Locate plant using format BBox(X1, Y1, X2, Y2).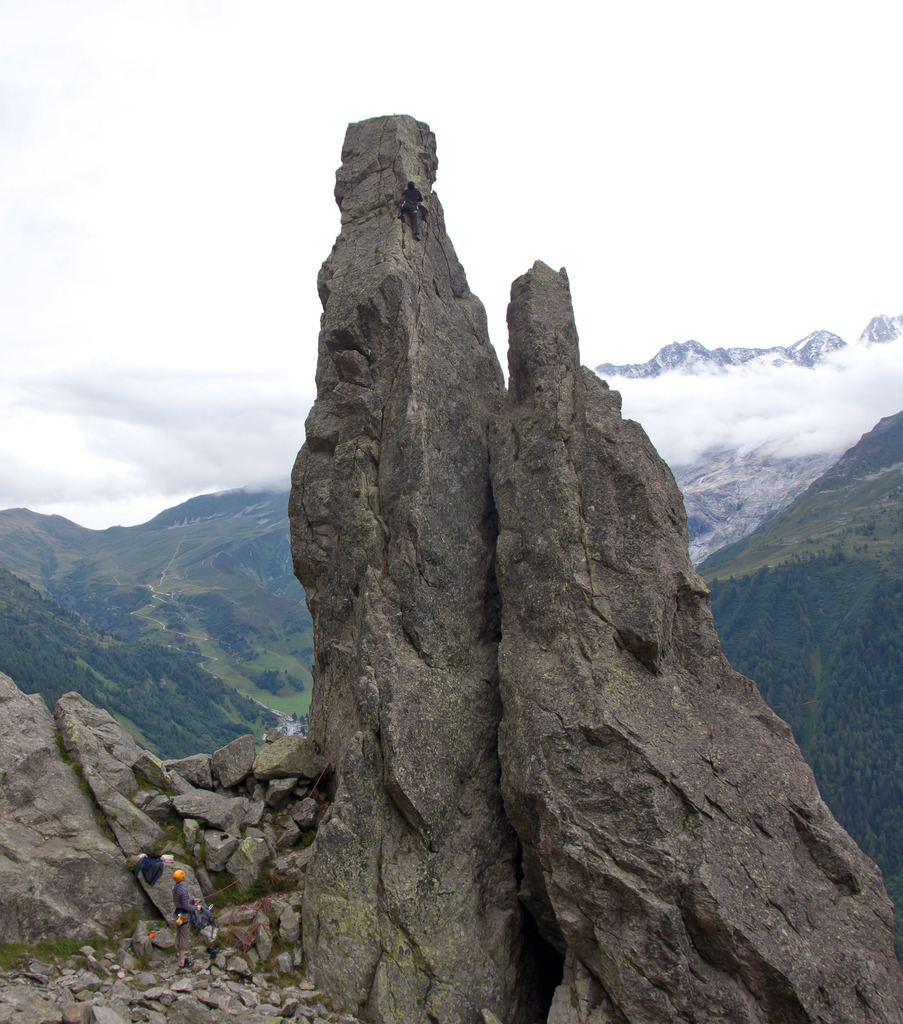
BBox(162, 807, 199, 844).
